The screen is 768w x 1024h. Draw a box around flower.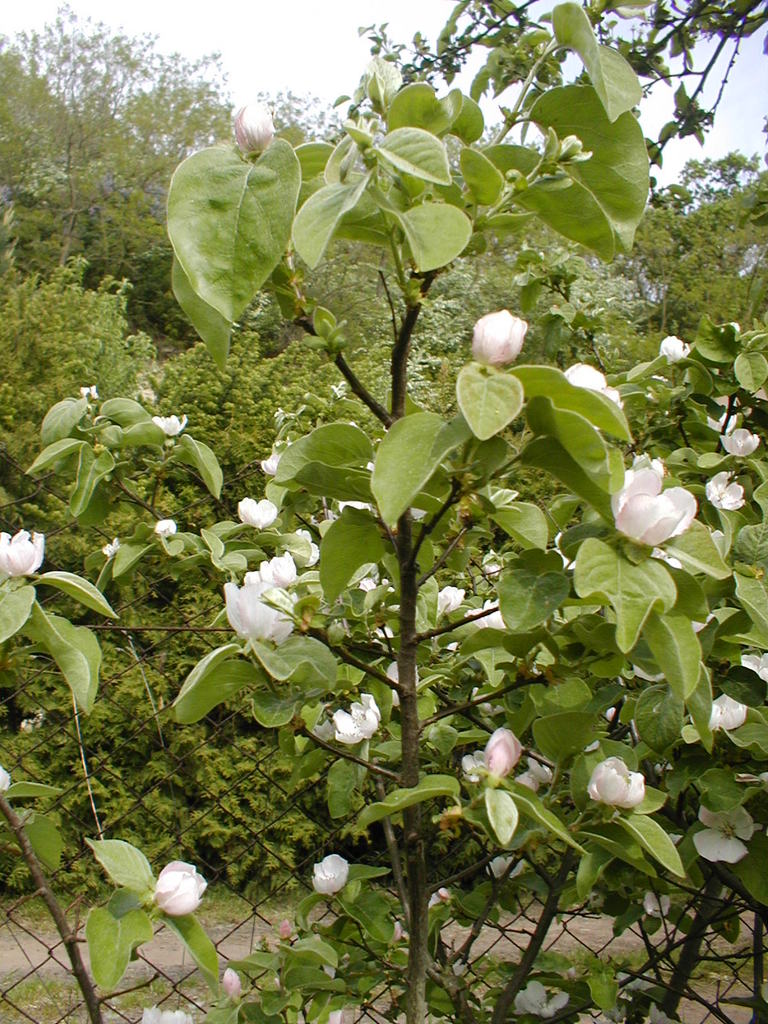
bbox(316, 851, 349, 897).
